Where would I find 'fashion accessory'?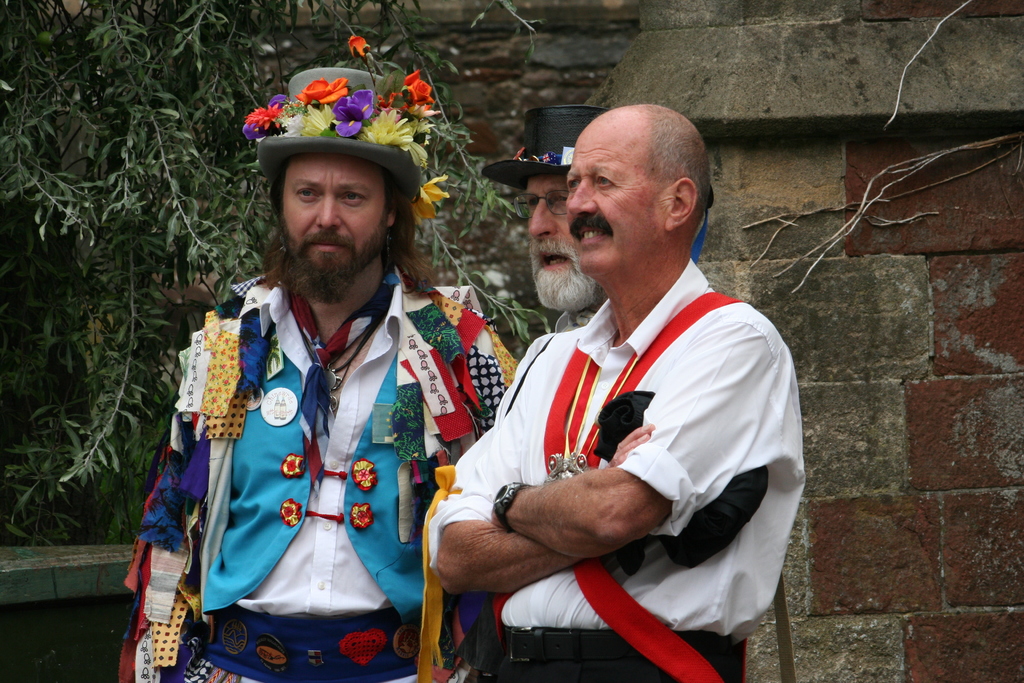
At x1=291 y1=268 x2=400 y2=484.
